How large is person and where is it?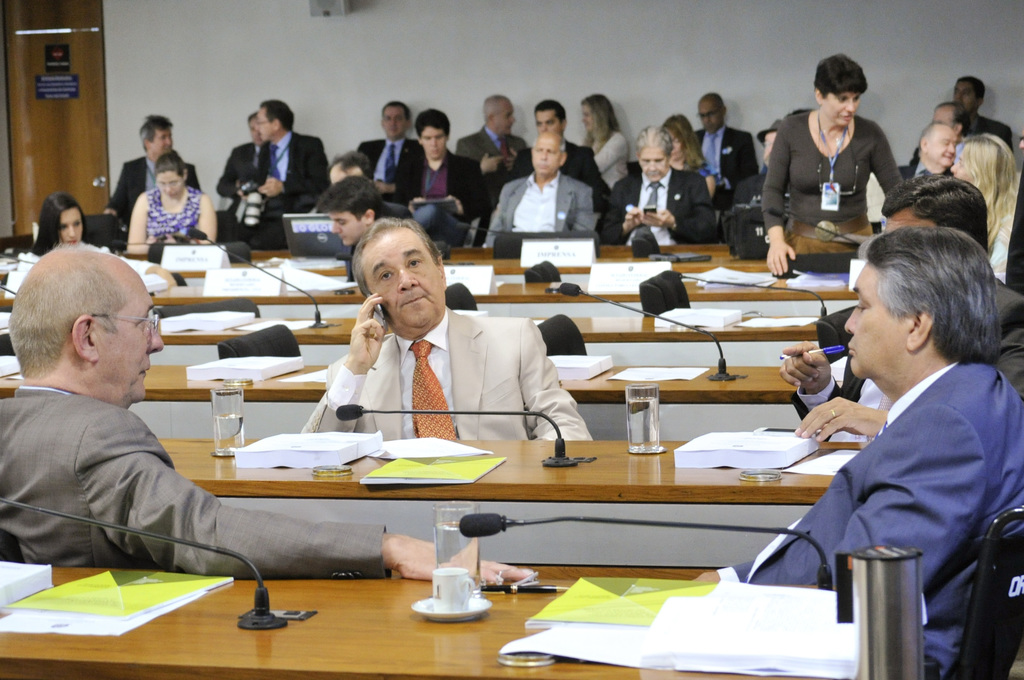
Bounding box: box=[0, 242, 534, 585].
